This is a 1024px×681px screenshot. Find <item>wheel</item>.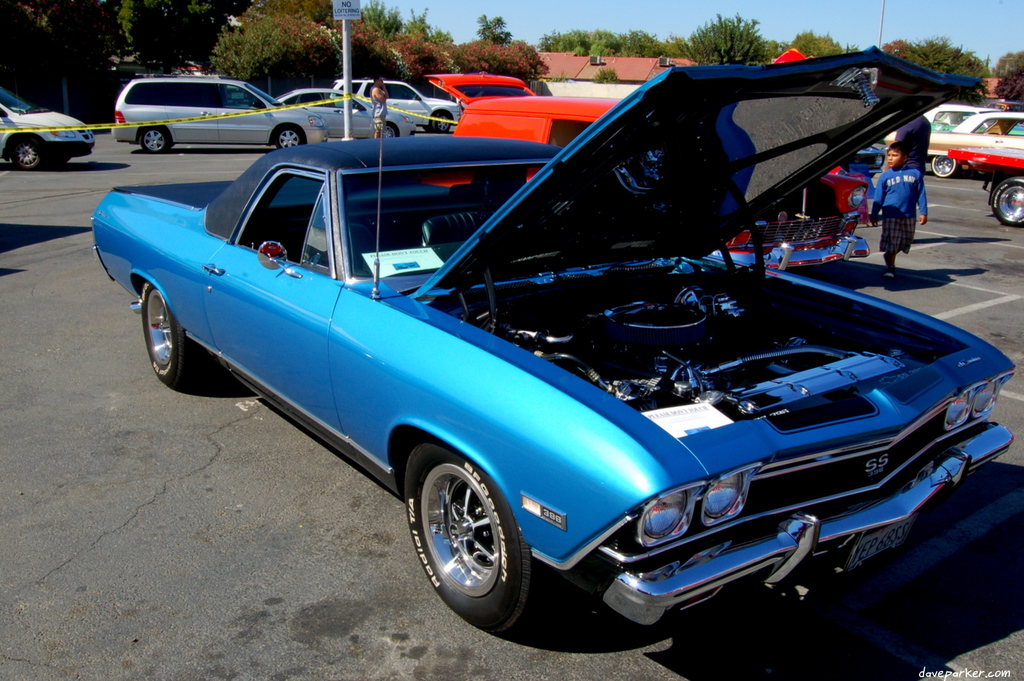
Bounding box: (left=277, top=125, right=300, bottom=147).
